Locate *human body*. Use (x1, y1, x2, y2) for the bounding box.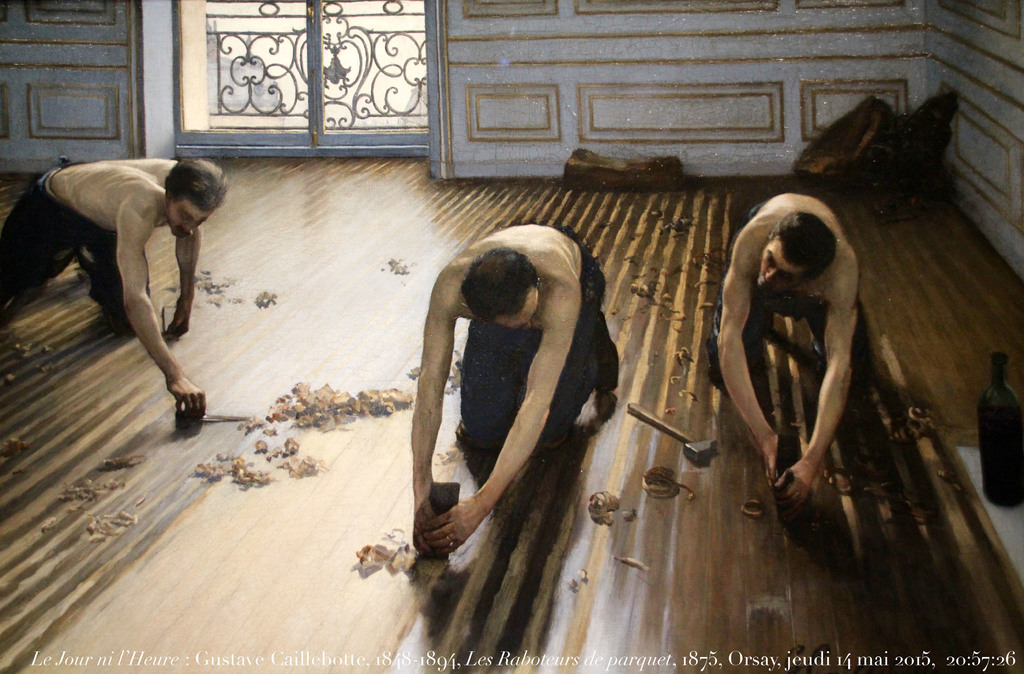
(21, 147, 227, 442).
